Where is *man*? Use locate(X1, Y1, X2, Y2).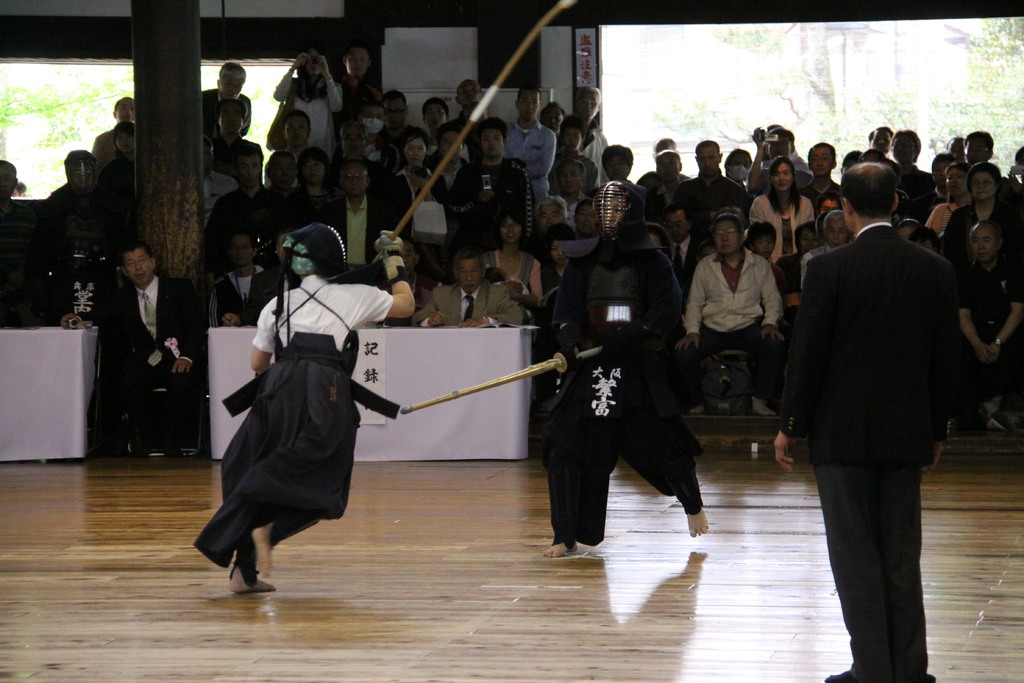
locate(456, 79, 485, 114).
